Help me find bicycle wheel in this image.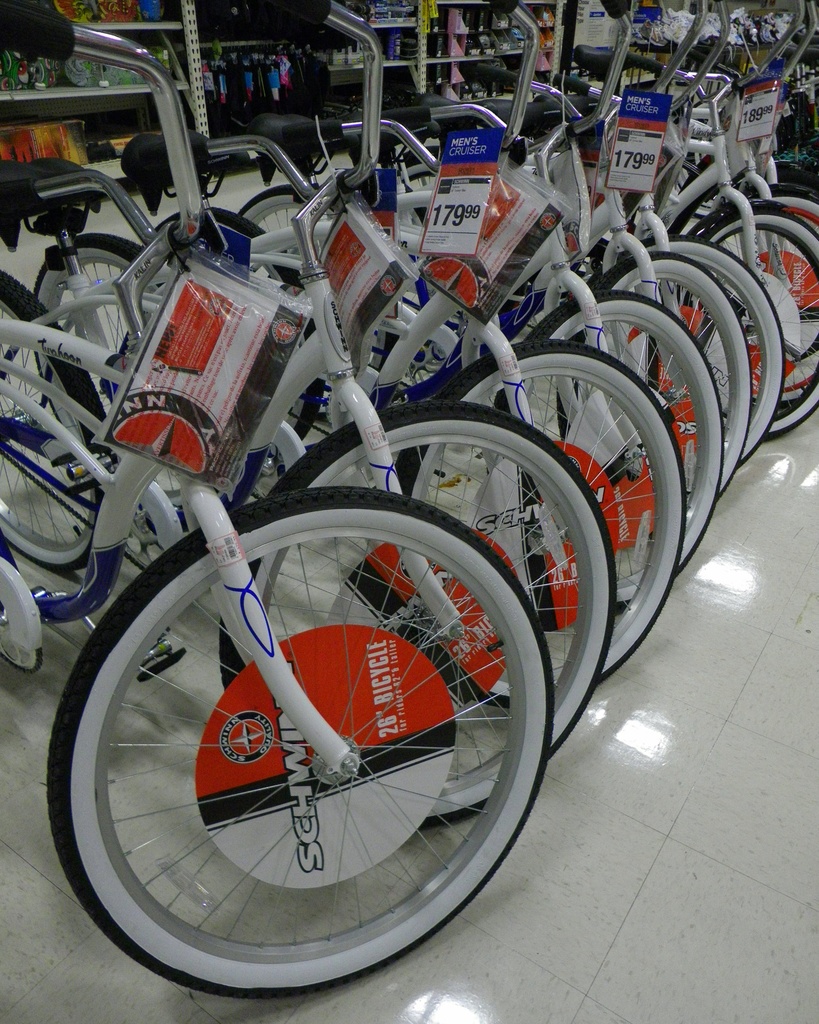
Found it: {"left": 692, "top": 200, "right": 818, "bottom": 445}.
